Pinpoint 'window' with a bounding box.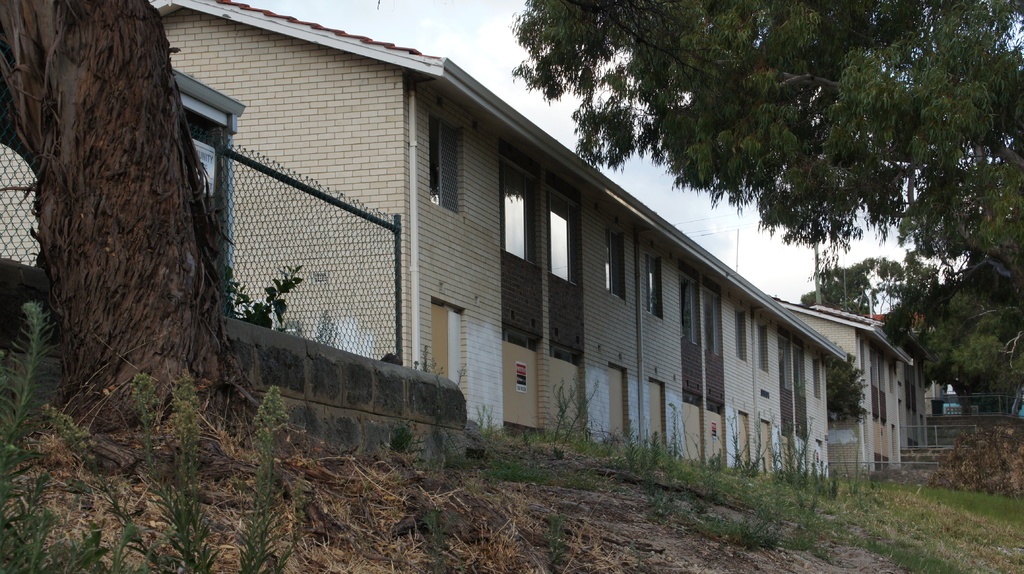
rect(756, 325, 769, 375).
